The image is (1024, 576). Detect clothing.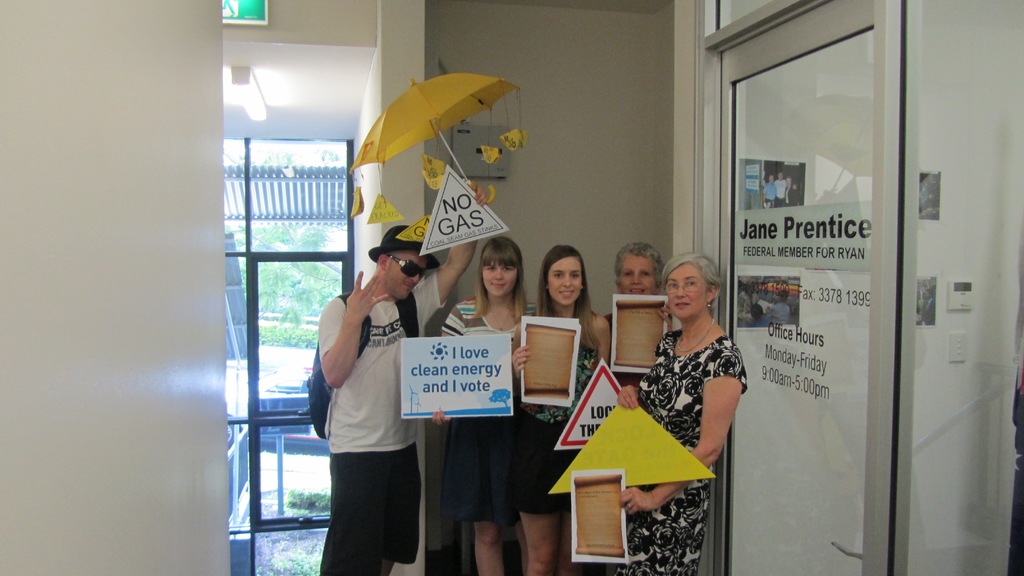
Detection: x1=601, y1=314, x2=647, y2=390.
